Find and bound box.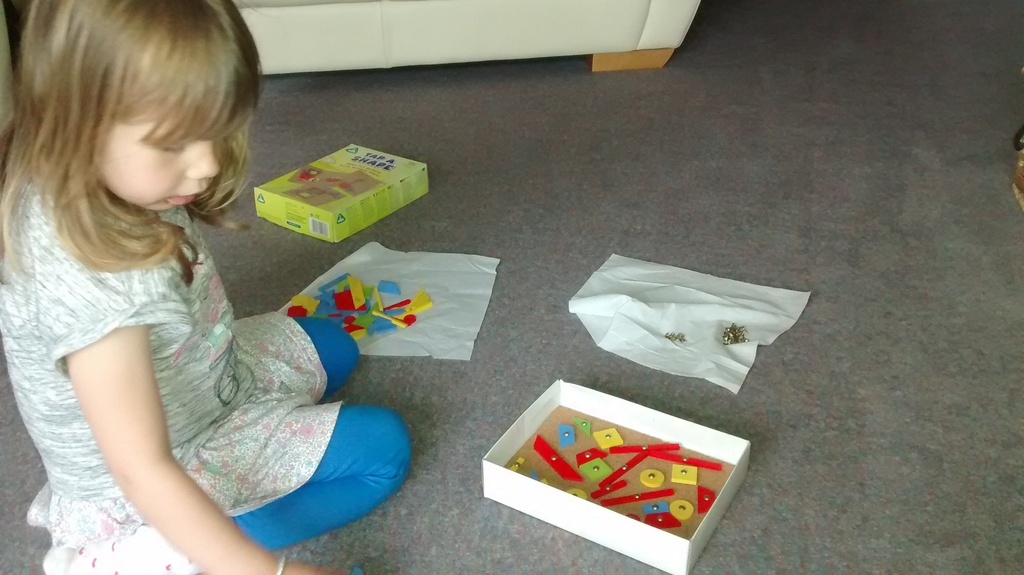
Bound: (249, 140, 428, 244).
